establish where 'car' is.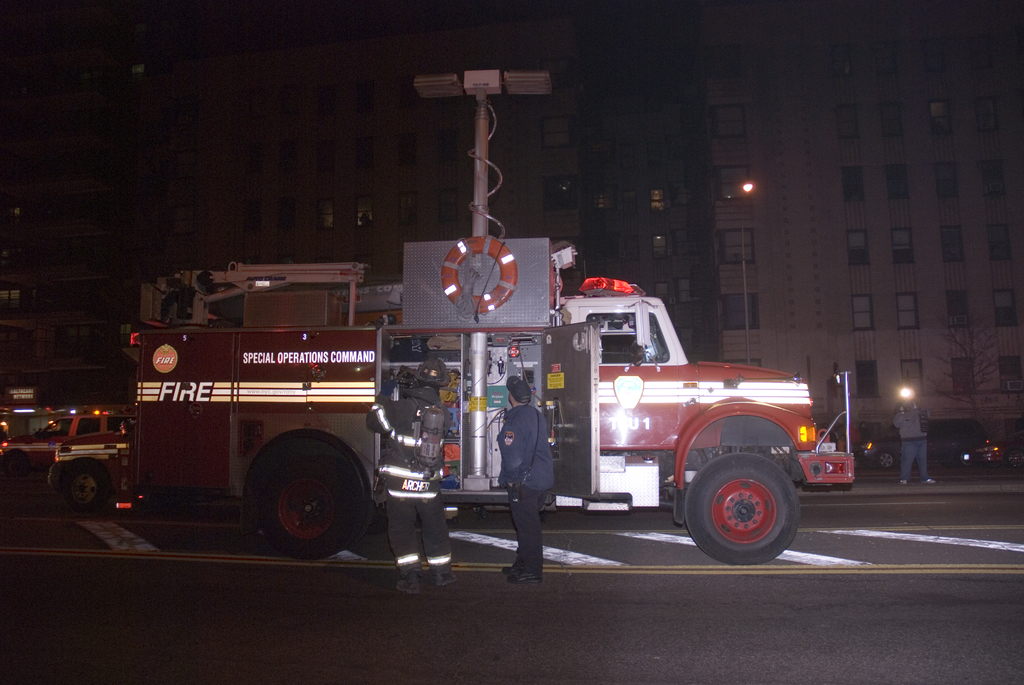
Established at crop(863, 417, 997, 468).
